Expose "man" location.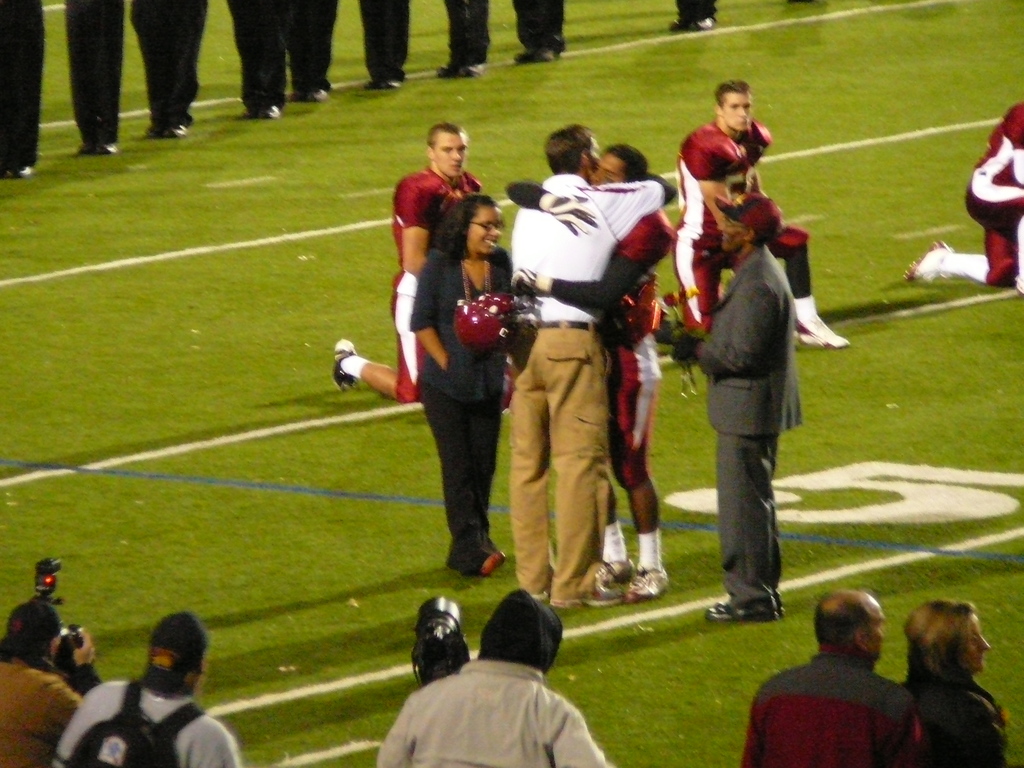
Exposed at bbox=(903, 104, 1023, 288).
